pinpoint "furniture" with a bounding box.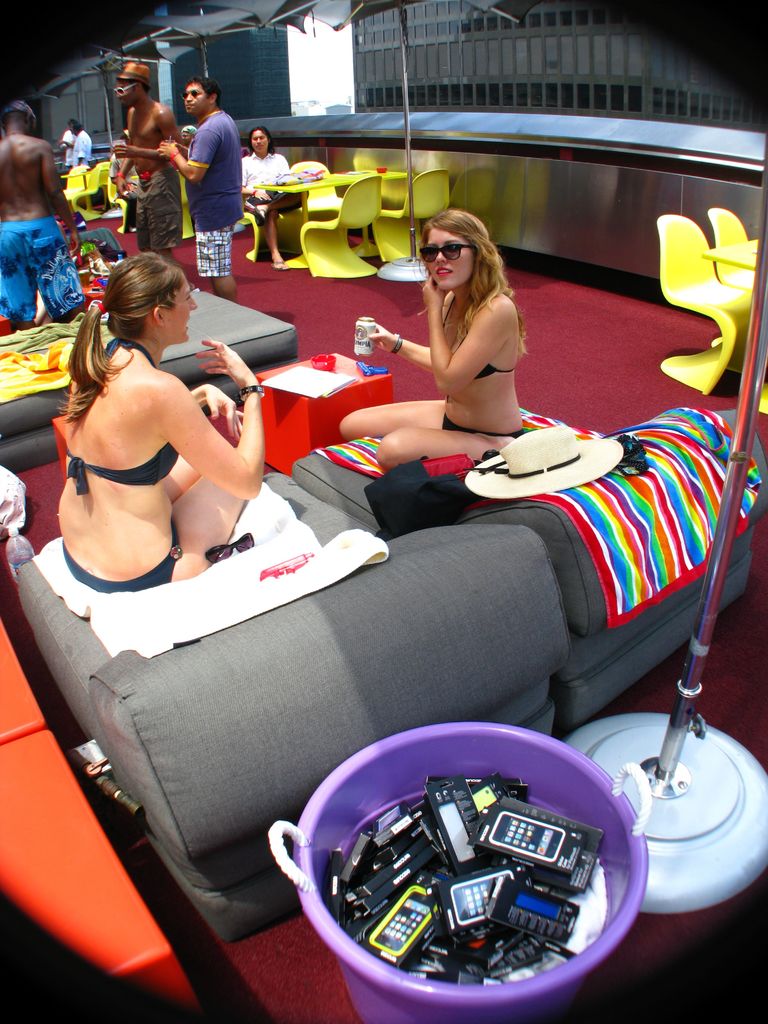
detection(289, 407, 767, 724).
